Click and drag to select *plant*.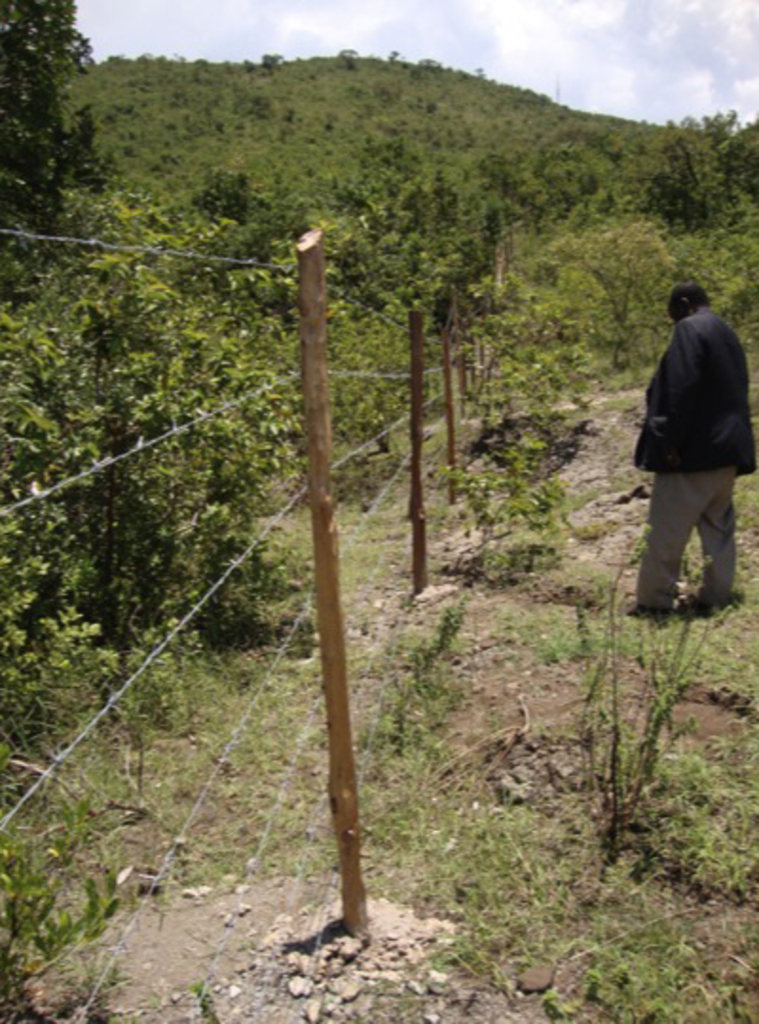
Selection: bbox=[0, 789, 133, 1011].
